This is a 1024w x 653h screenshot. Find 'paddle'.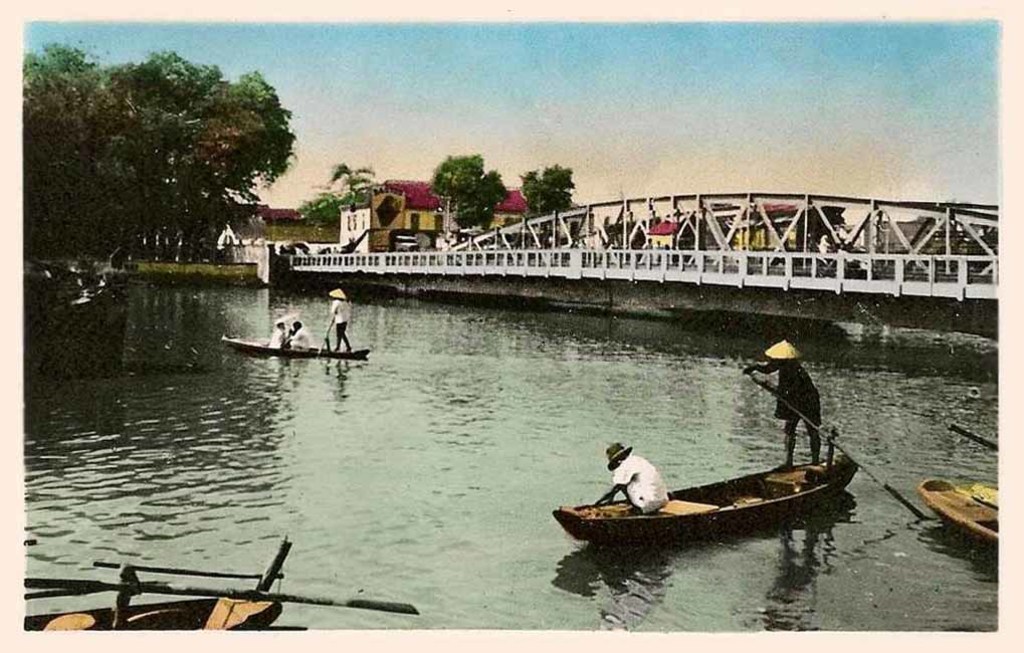
Bounding box: detection(23, 575, 420, 615).
